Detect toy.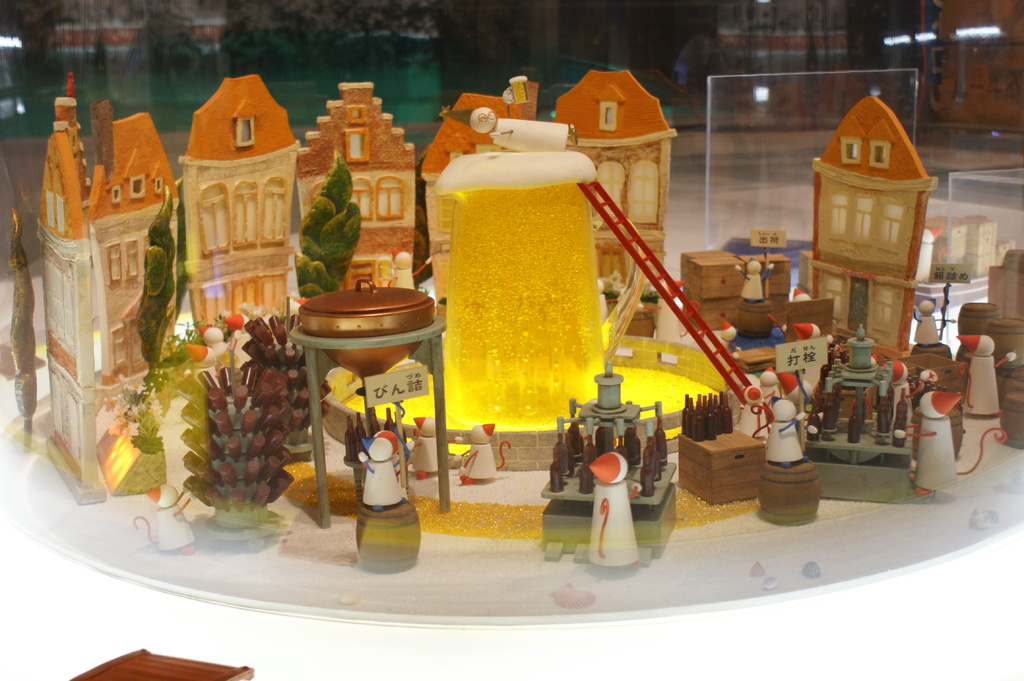
Detected at 589 440 641 539.
